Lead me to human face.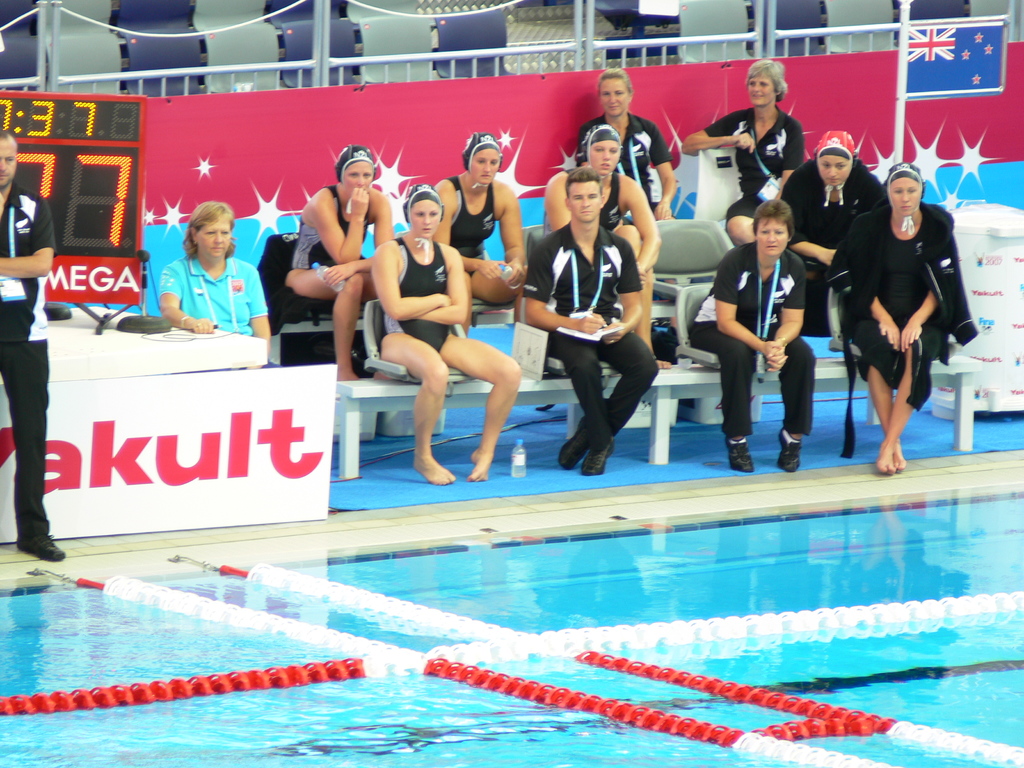
Lead to (x1=568, y1=183, x2=603, y2=221).
